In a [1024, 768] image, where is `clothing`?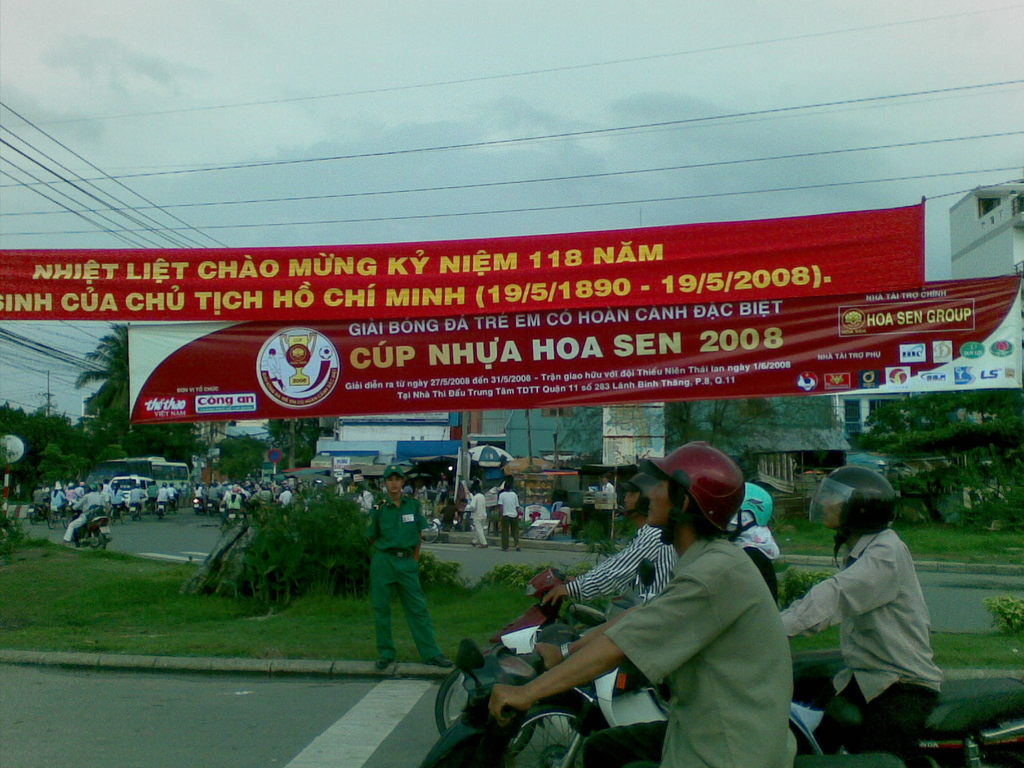
box=[365, 494, 444, 660].
